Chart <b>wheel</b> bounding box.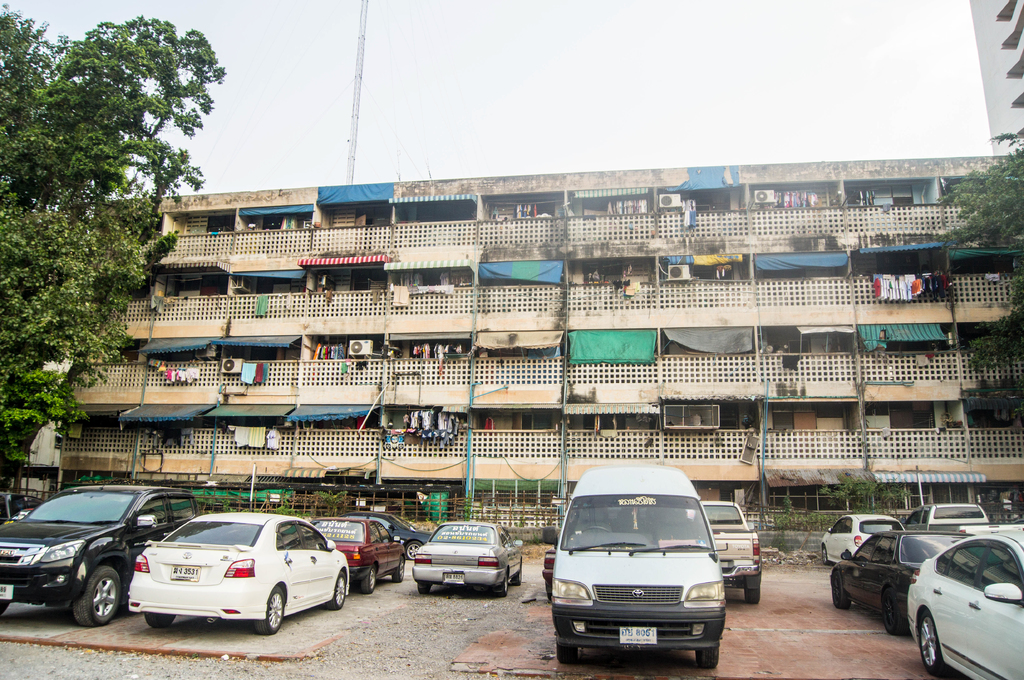
Charted: <region>745, 585, 760, 605</region>.
